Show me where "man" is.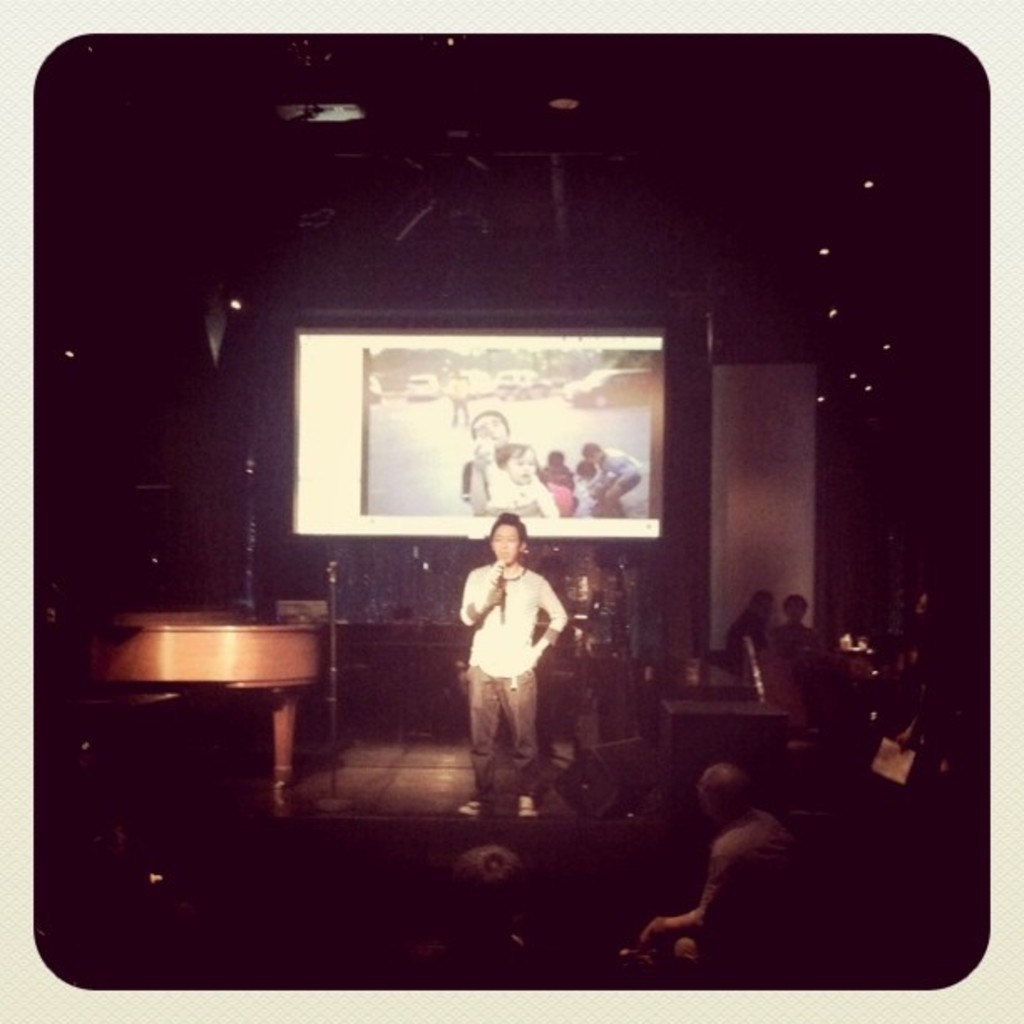
"man" is at <bbox>447, 527, 591, 823</bbox>.
